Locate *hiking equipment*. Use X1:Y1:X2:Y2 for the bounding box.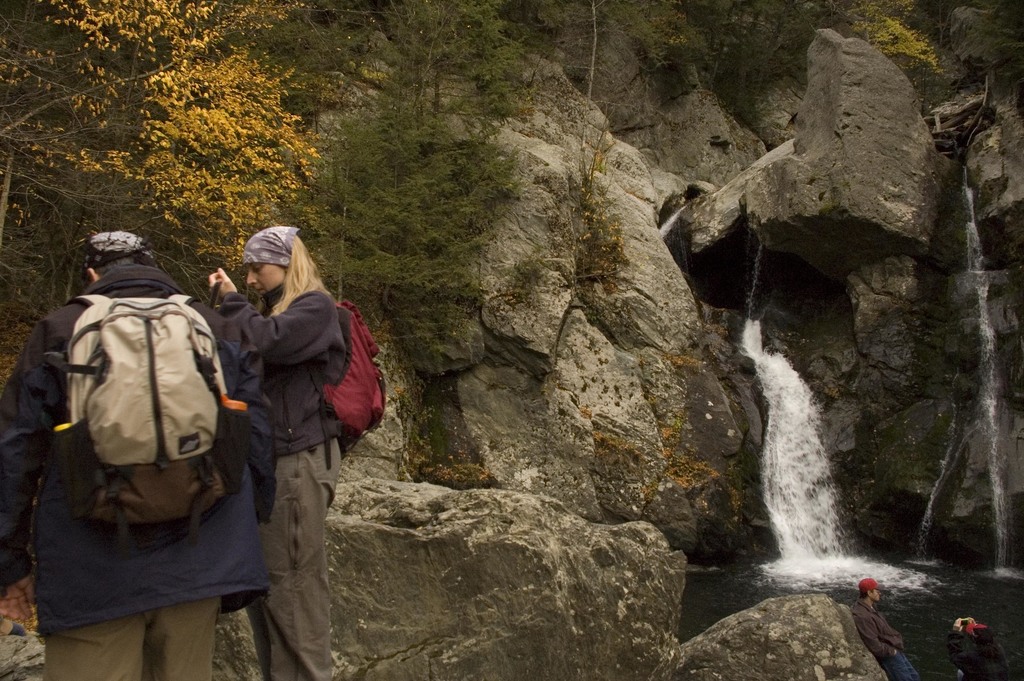
32:287:262:561.
